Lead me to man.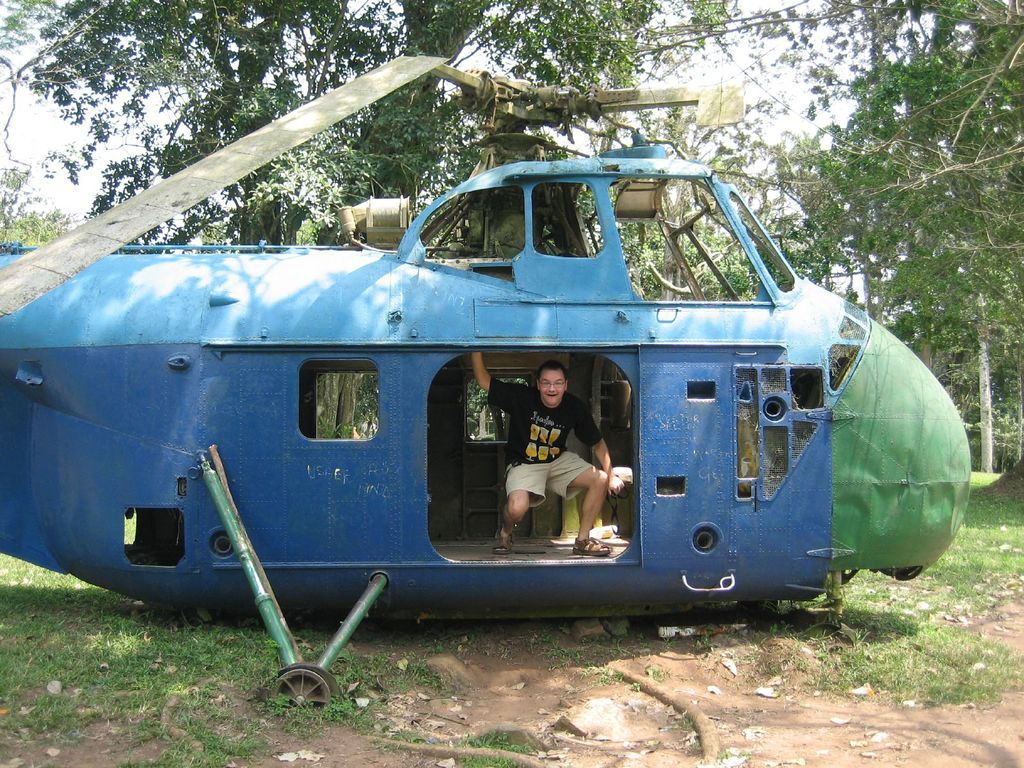
Lead to region(468, 345, 618, 558).
